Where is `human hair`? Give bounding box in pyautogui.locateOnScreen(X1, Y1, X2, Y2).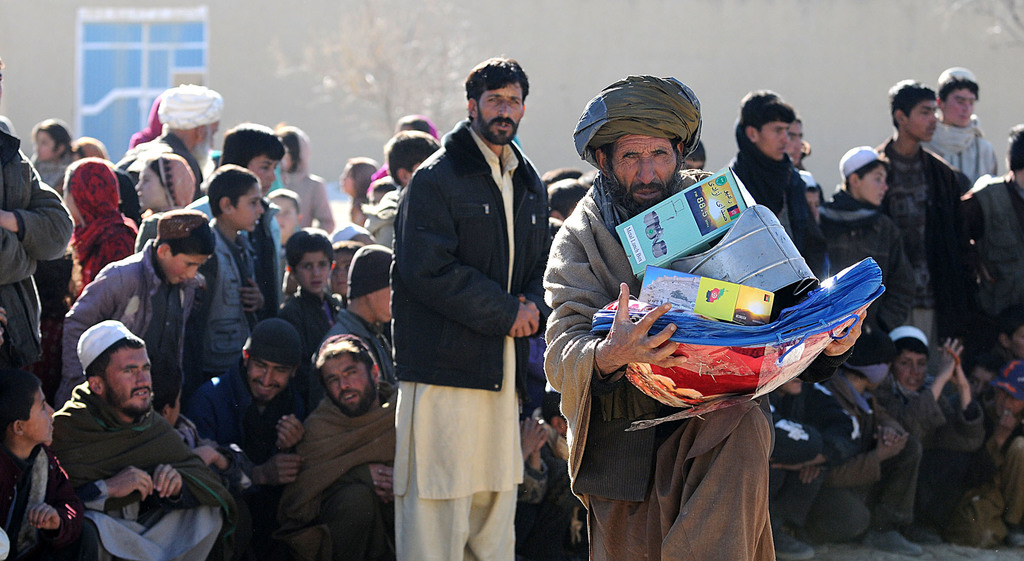
pyautogui.locateOnScreen(220, 127, 284, 161).
